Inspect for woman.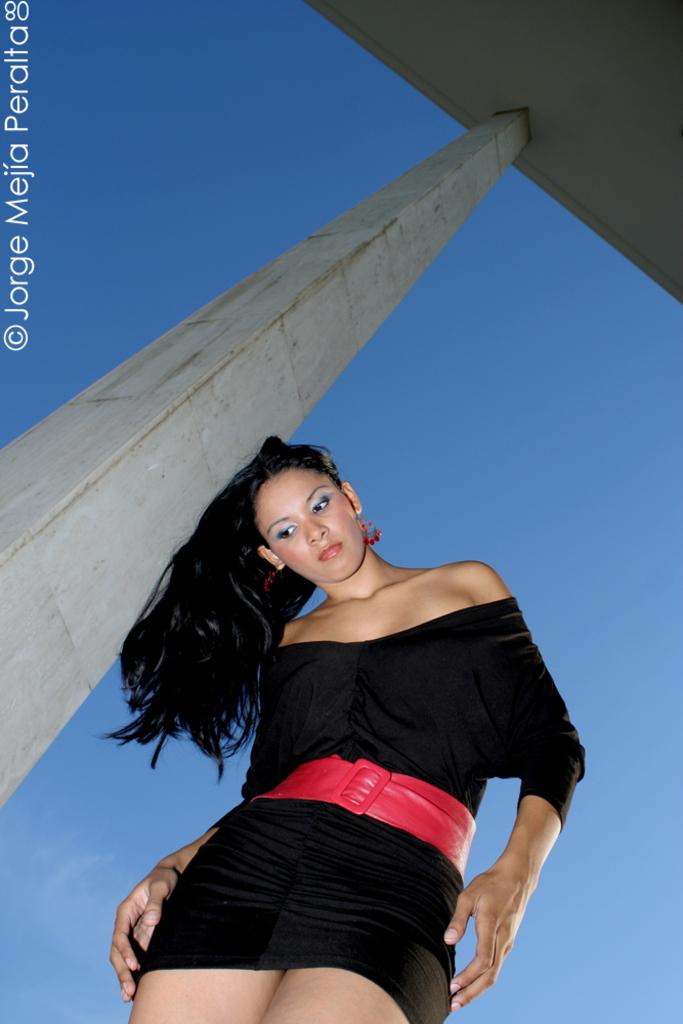
Inspection: rect(108, 434, 589, 1023).
